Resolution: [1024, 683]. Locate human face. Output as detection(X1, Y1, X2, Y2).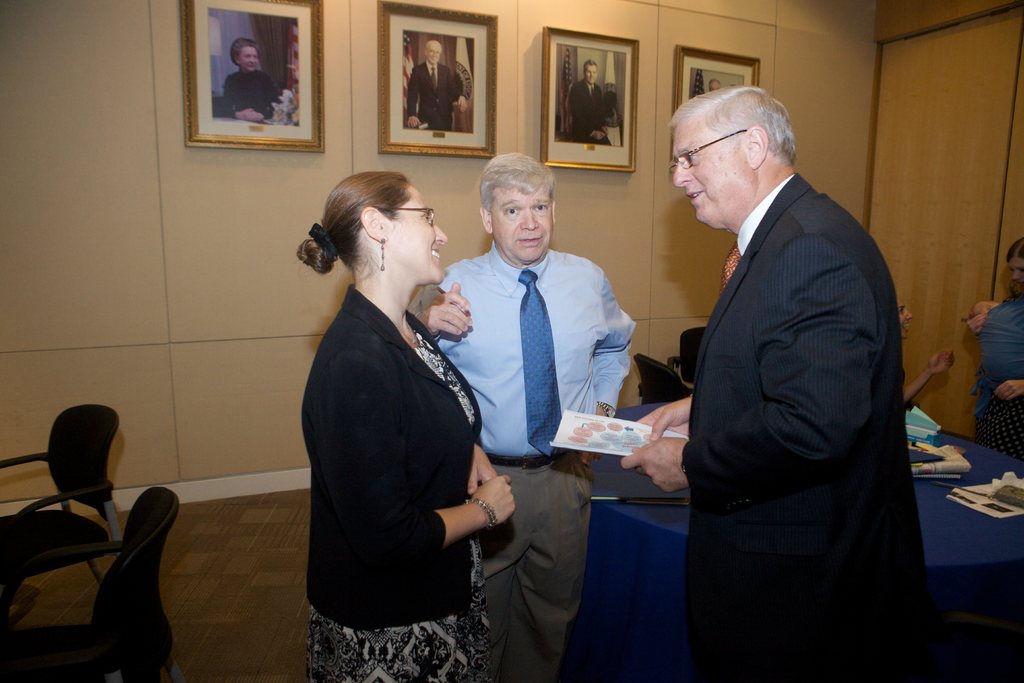
detection(495, 185, 550, 260).
